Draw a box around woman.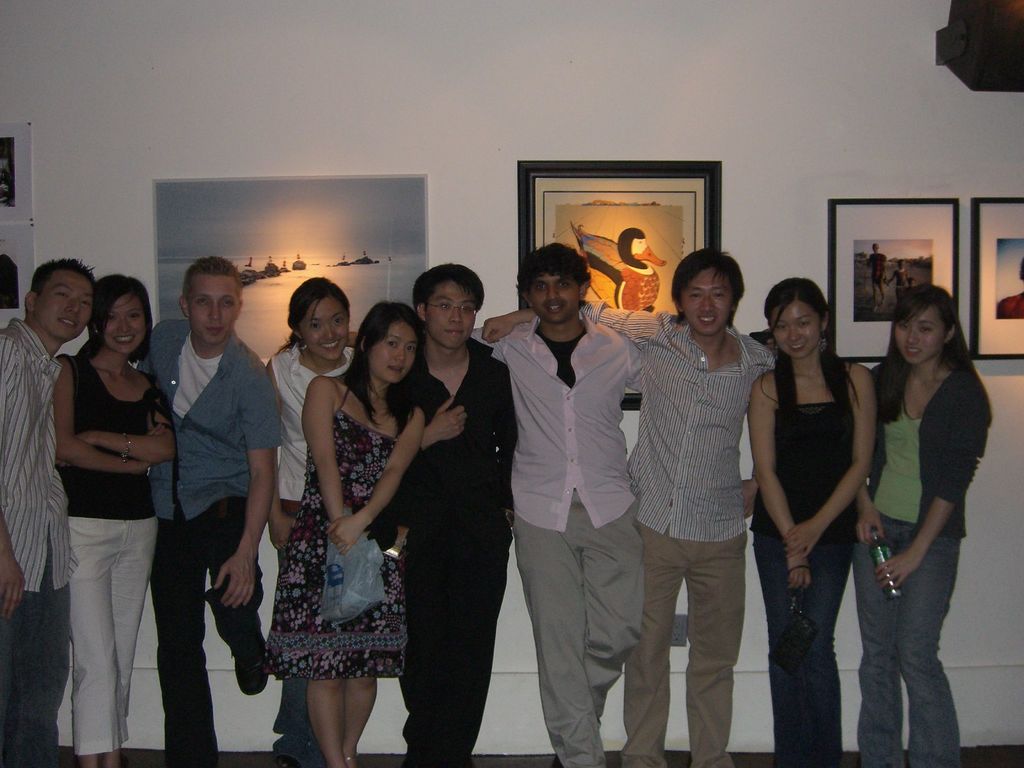
300:305:428:767.
